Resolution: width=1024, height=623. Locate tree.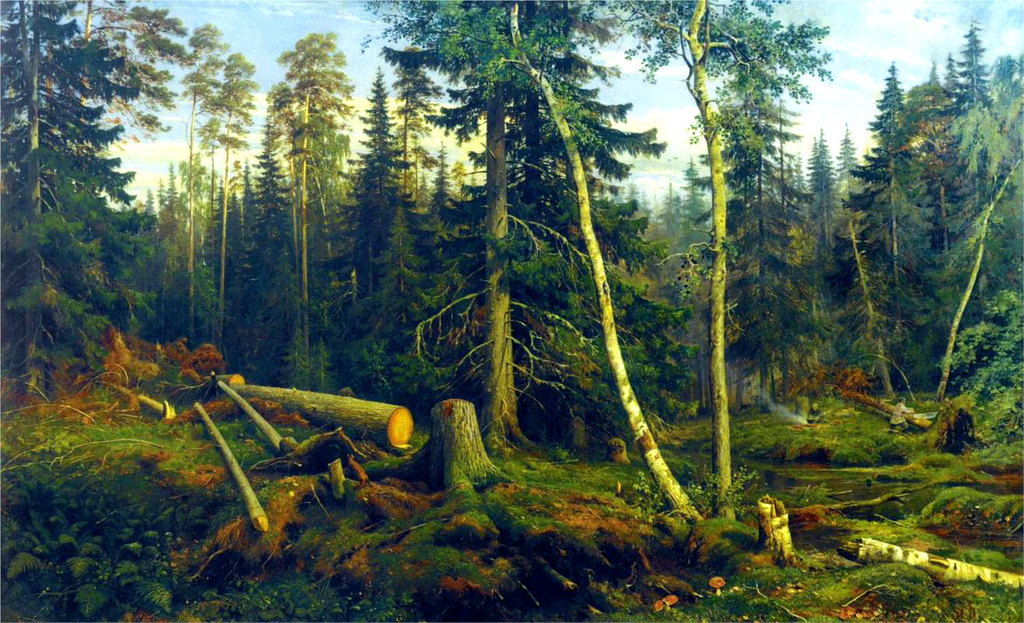
351,66,409,296.
